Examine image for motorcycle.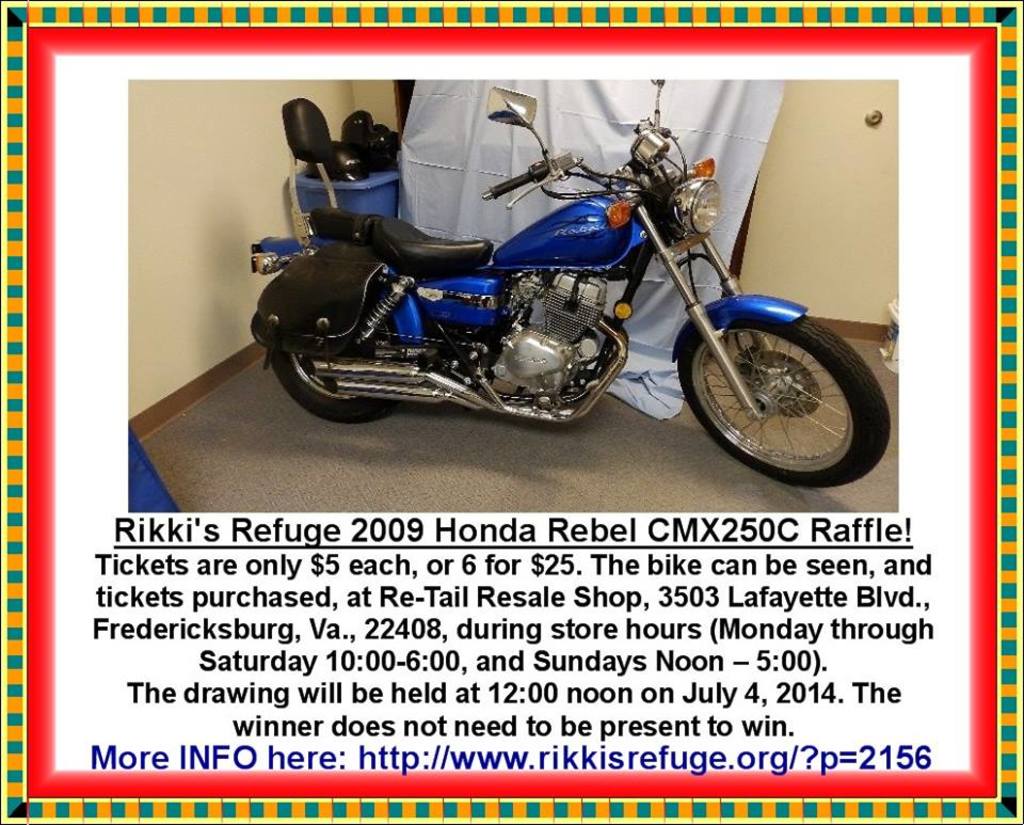
Examination result: locate(231, 110, 912, 480).
